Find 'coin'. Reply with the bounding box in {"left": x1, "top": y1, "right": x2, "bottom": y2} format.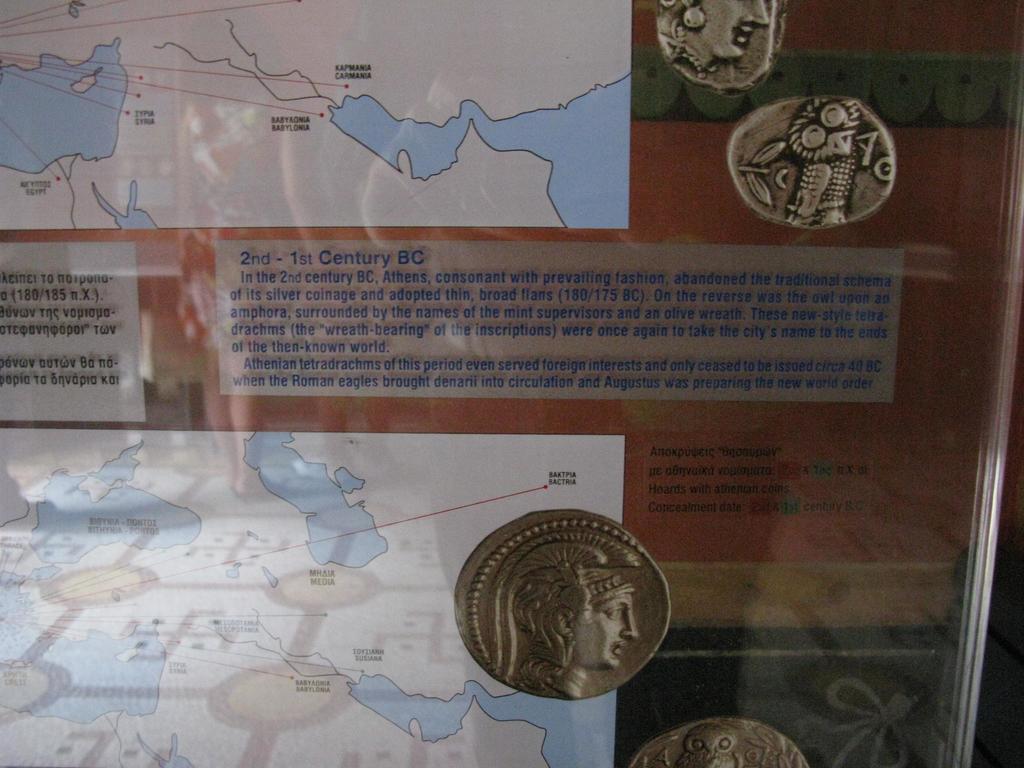
{"left": 624, "top": 717, "right": 809, "bottom": 767}.
